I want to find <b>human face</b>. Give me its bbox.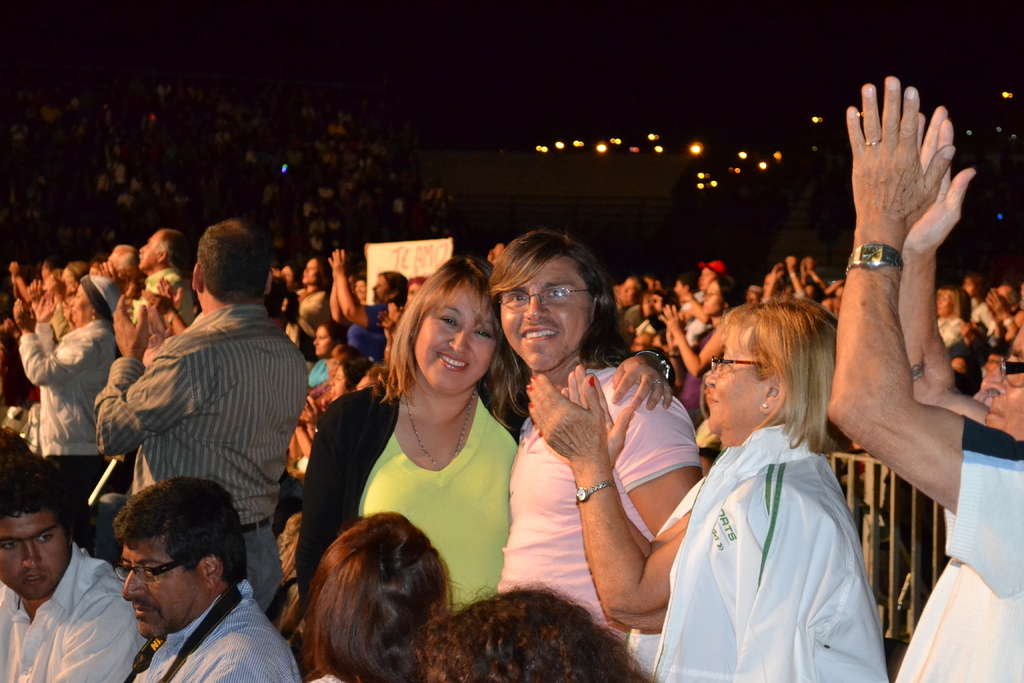
l=412, t=285, r=492, b=393.
